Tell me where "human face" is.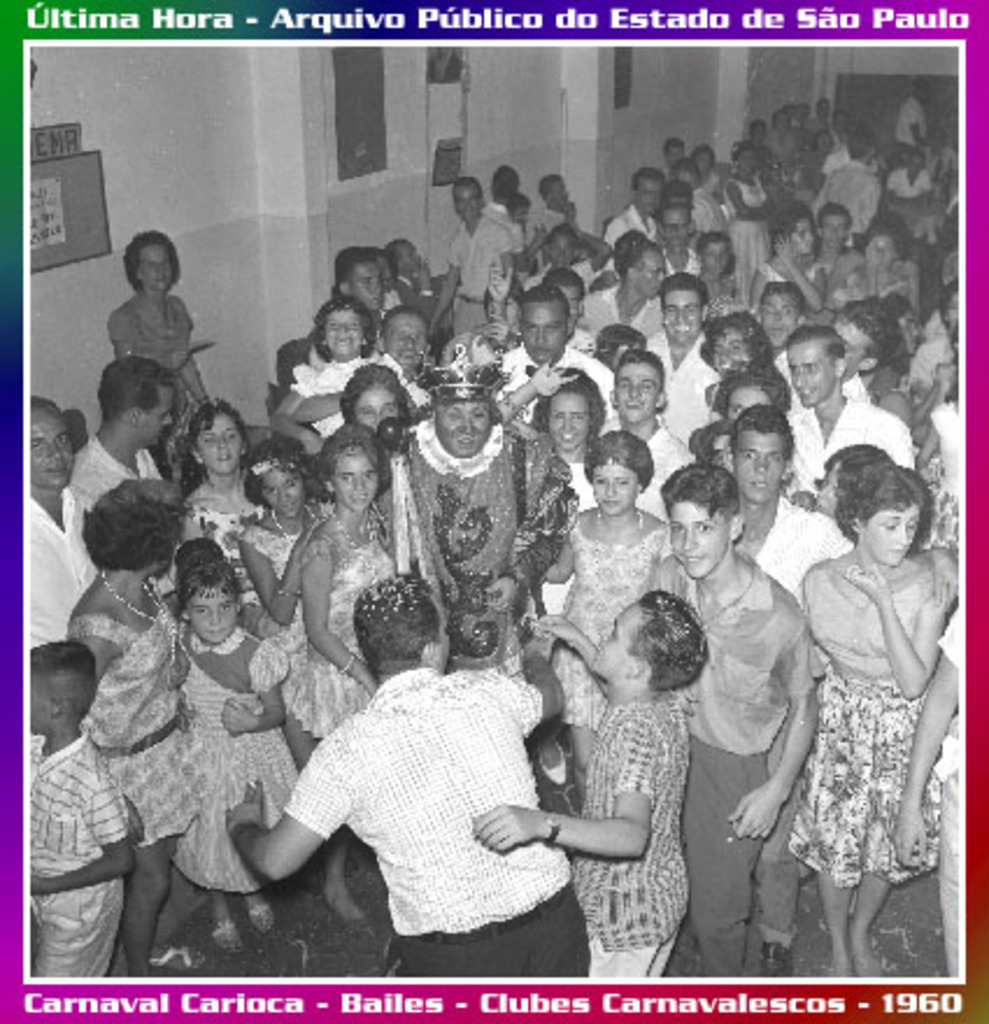
"human face" is at <box>673,505,728,586</box>.
